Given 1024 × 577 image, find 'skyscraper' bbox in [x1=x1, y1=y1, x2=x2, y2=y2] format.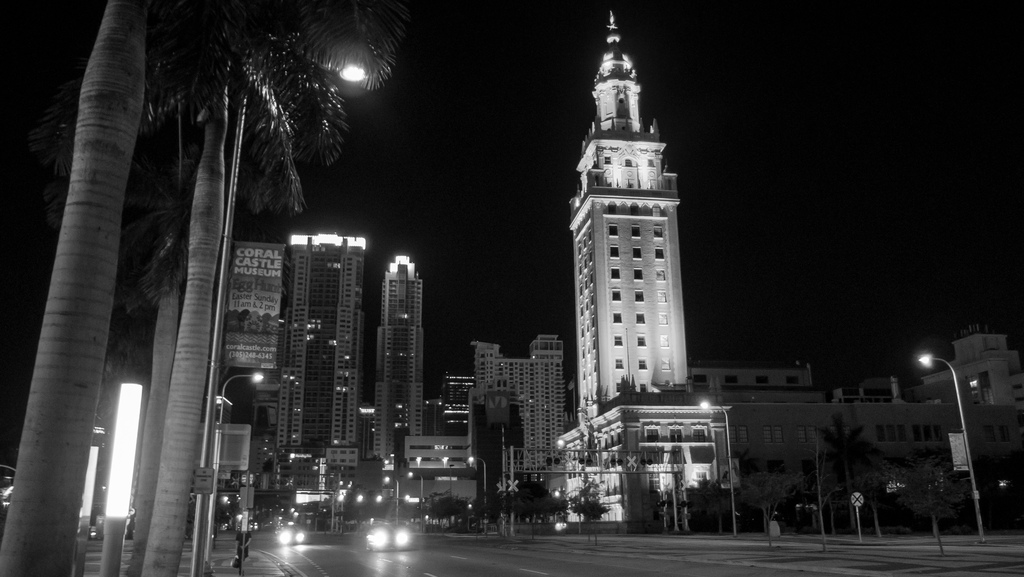
[x1=553, y1=17, x2=714, y2=438].
